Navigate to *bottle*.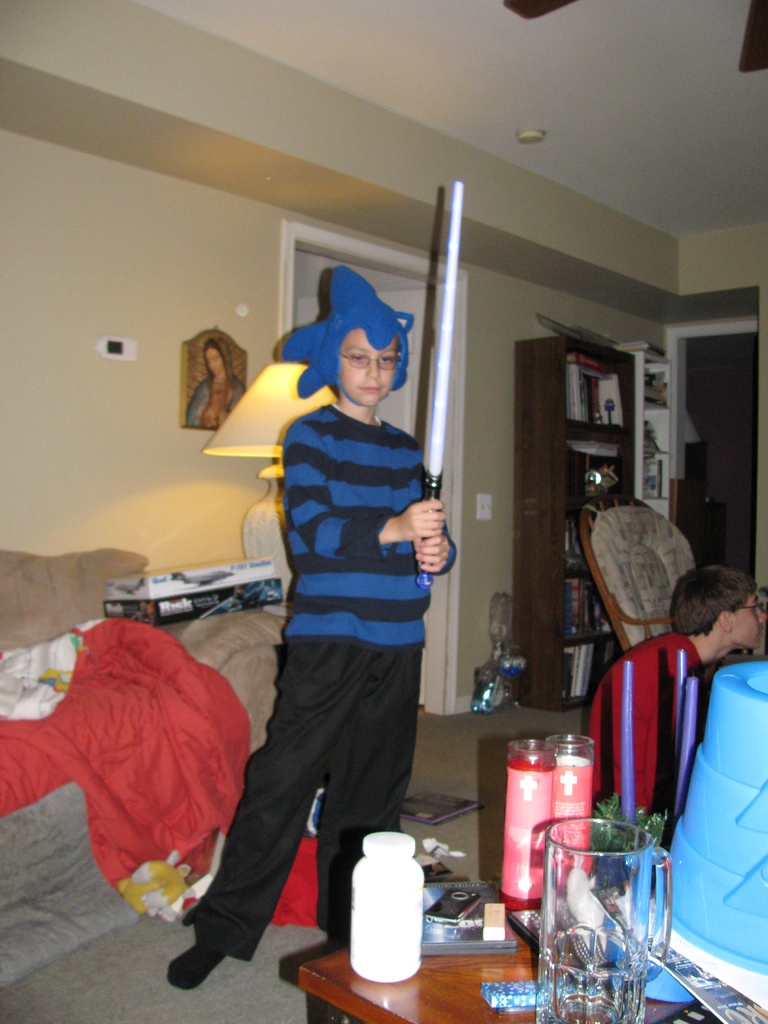
Navigation target: l=467, t=655, r=504, b=716.
